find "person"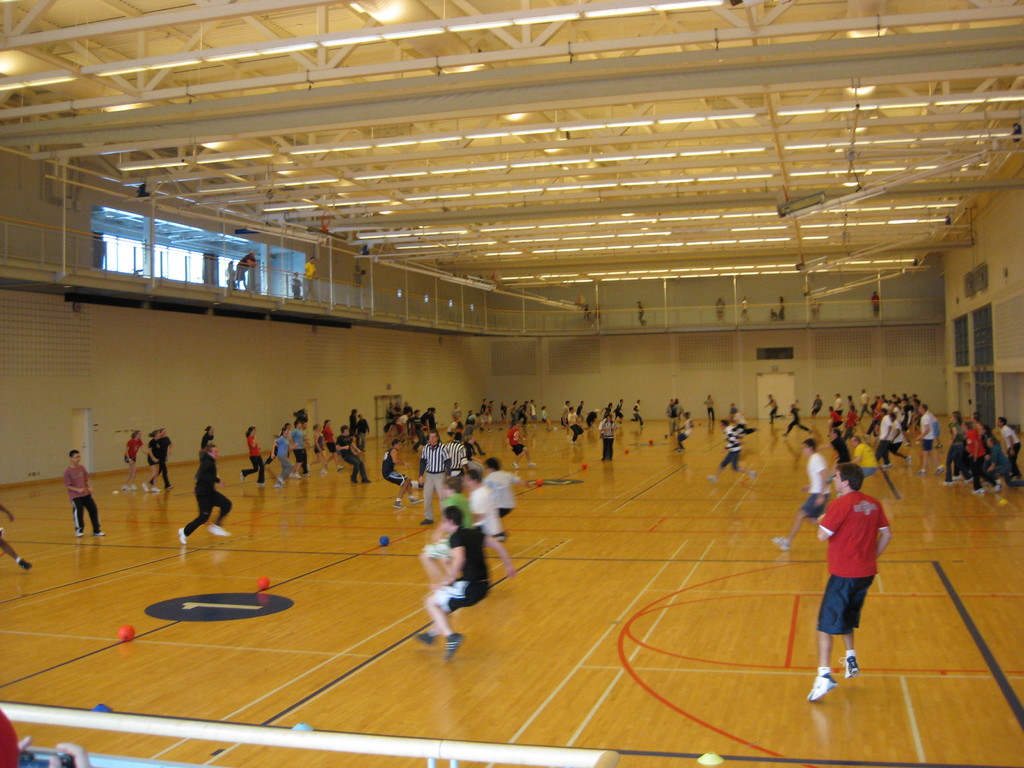
<region>238, 250, 259, 287</region>
